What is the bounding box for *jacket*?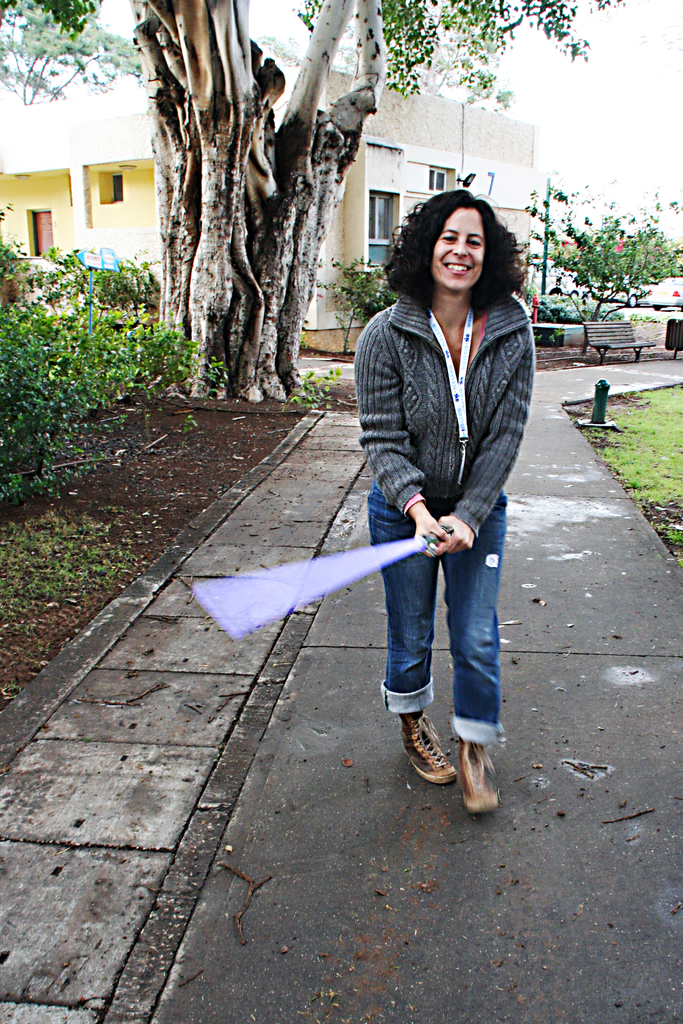
[365,246,538,562].
